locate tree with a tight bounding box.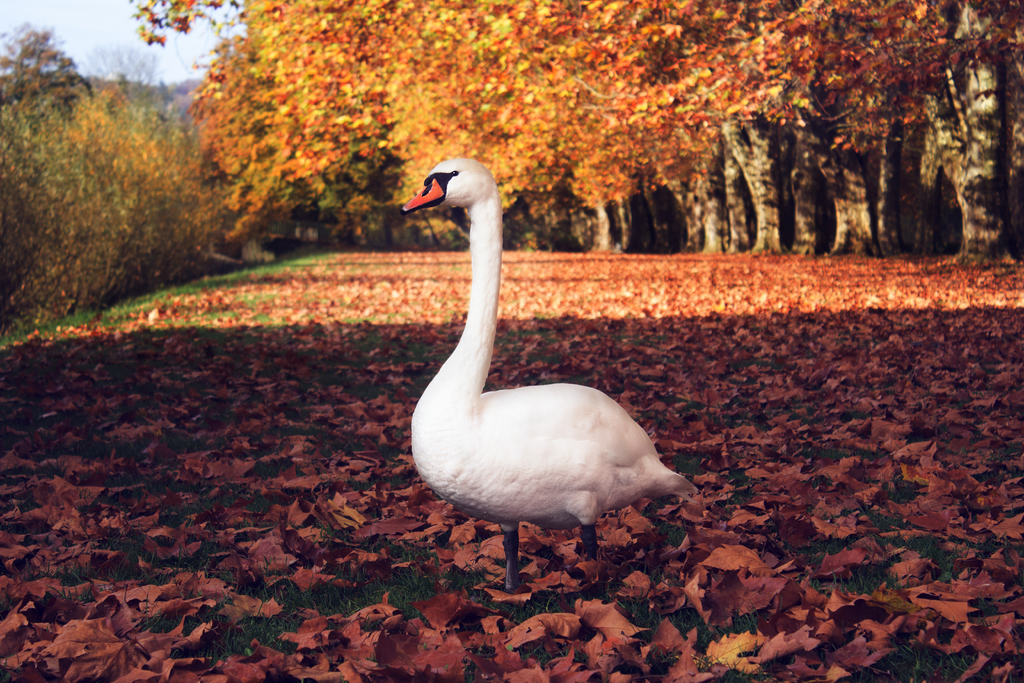
{"left": 440, "top": 0, "right": 603, "bottom": 255}.
